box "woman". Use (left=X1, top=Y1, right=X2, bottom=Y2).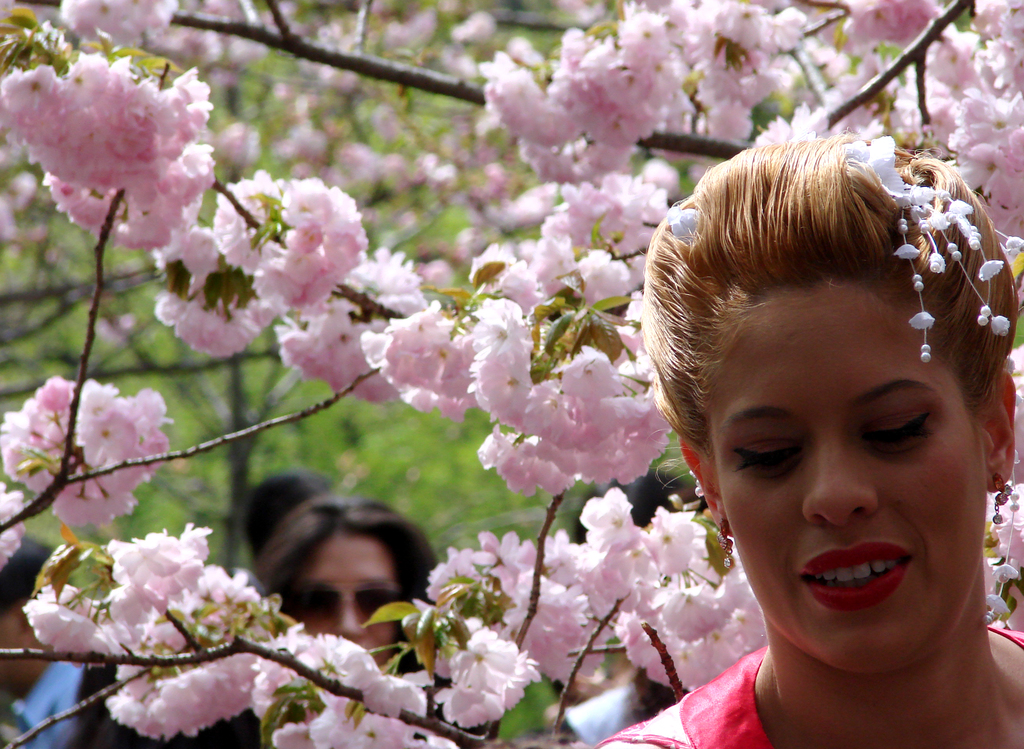
(left=573, top=132, right=1019, bottom=748).
